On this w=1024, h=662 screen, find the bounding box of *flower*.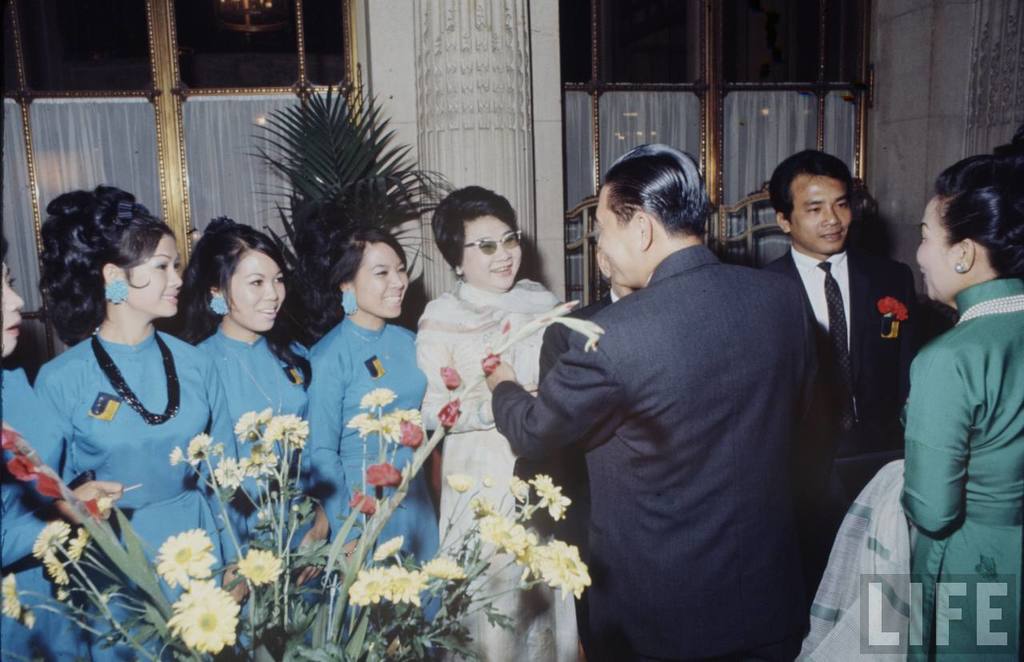
Bounding box: [left=449, top=467, right=475, bottom=489].
